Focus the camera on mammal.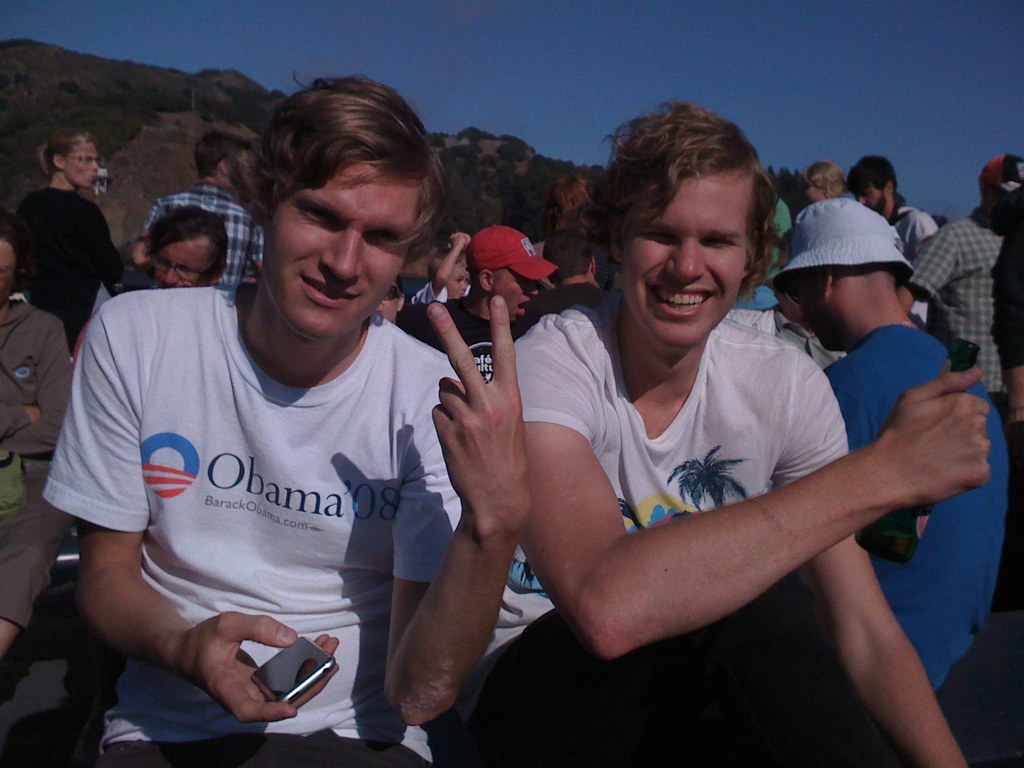
Focus region: box=[840, 152, 940, 328].
